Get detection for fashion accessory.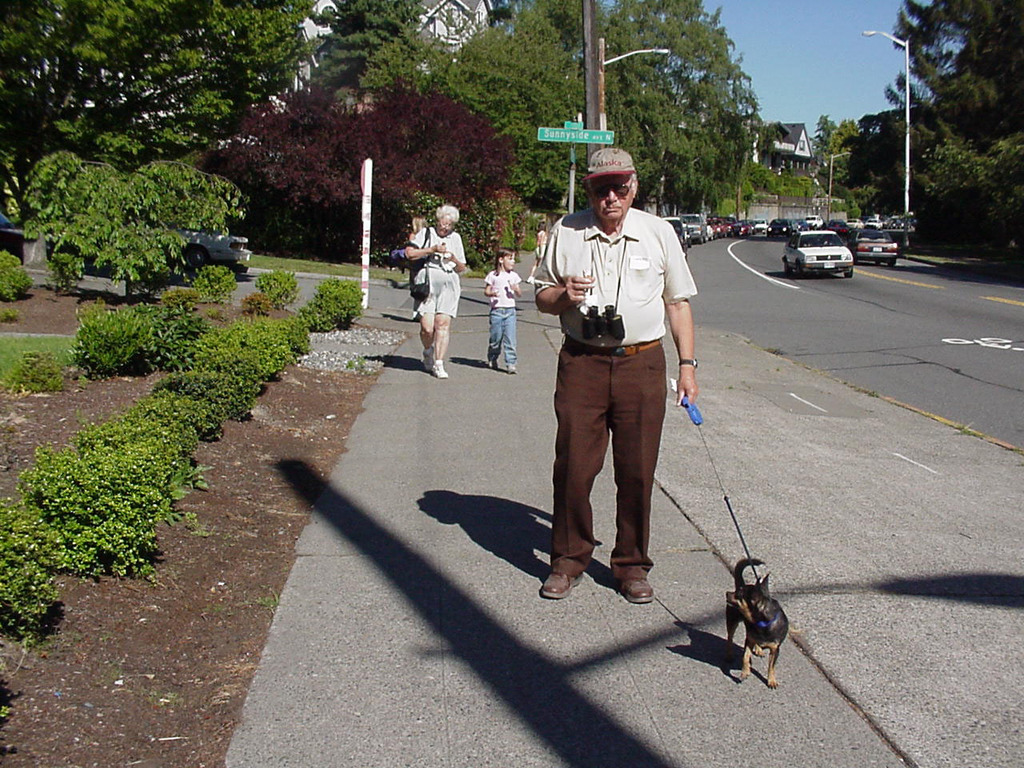
Detection: <box>681,354,702,368</box>.
